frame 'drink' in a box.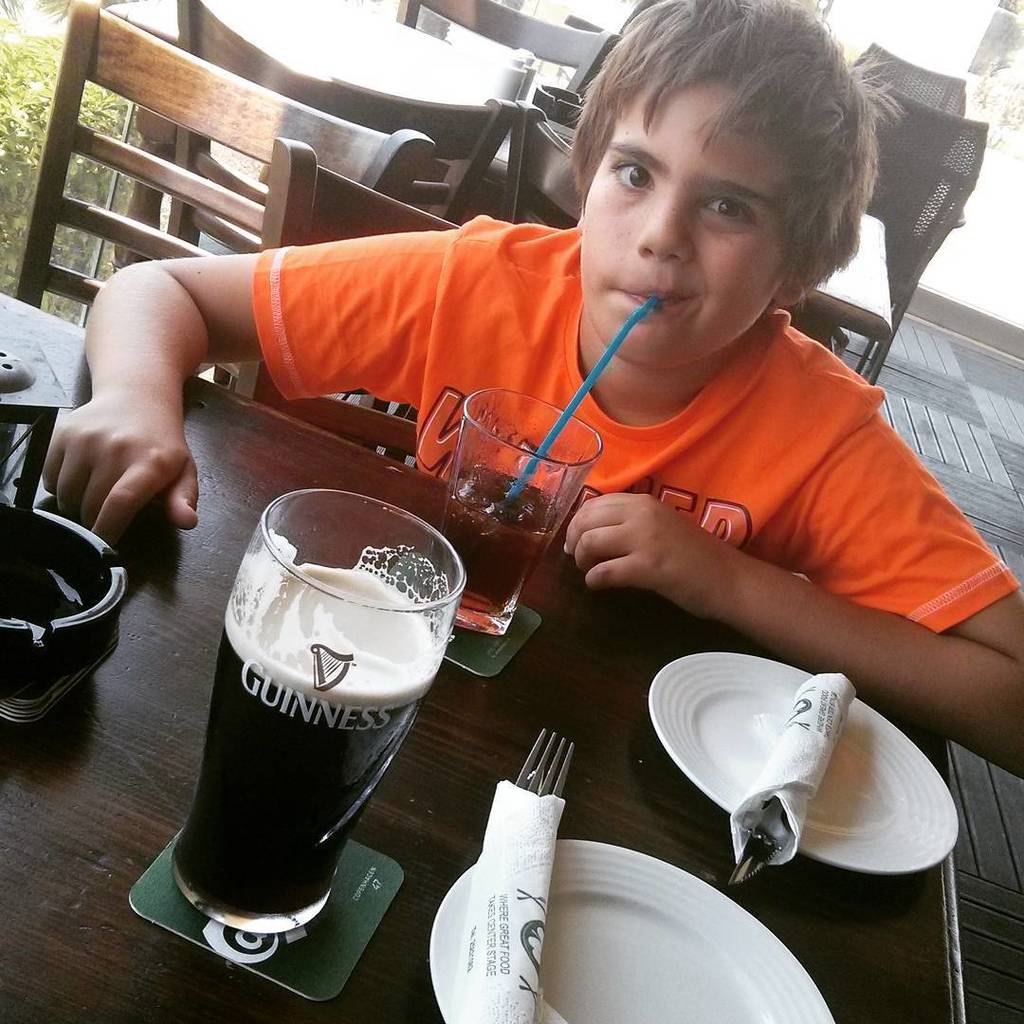
crop(148, 508, 459, 962).
